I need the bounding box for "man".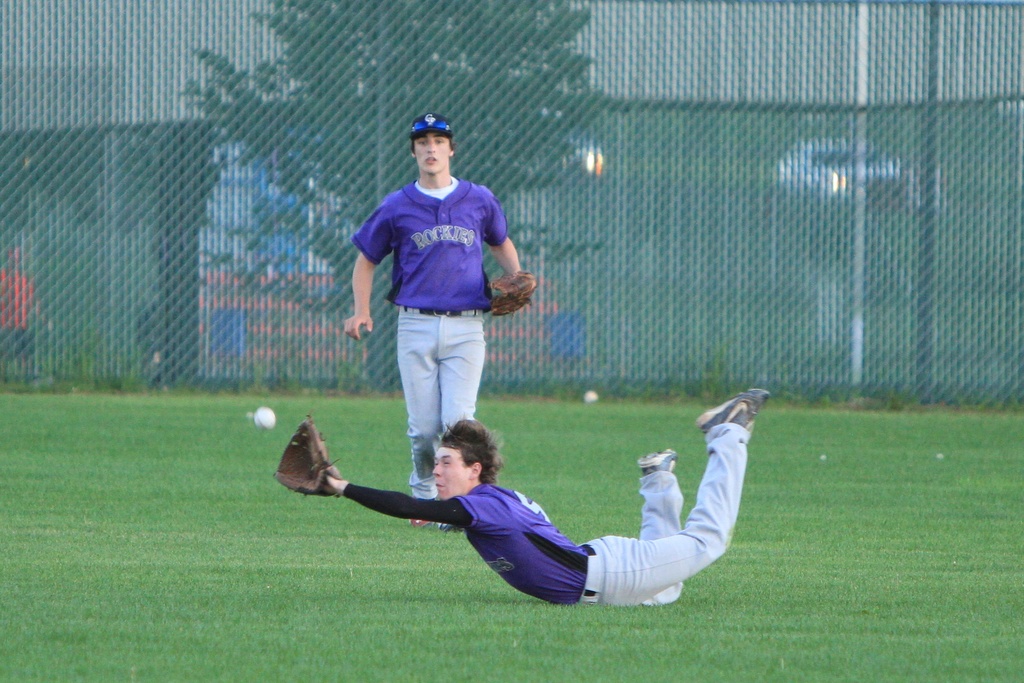
Here it is: box(343, 118, 532, 529).
